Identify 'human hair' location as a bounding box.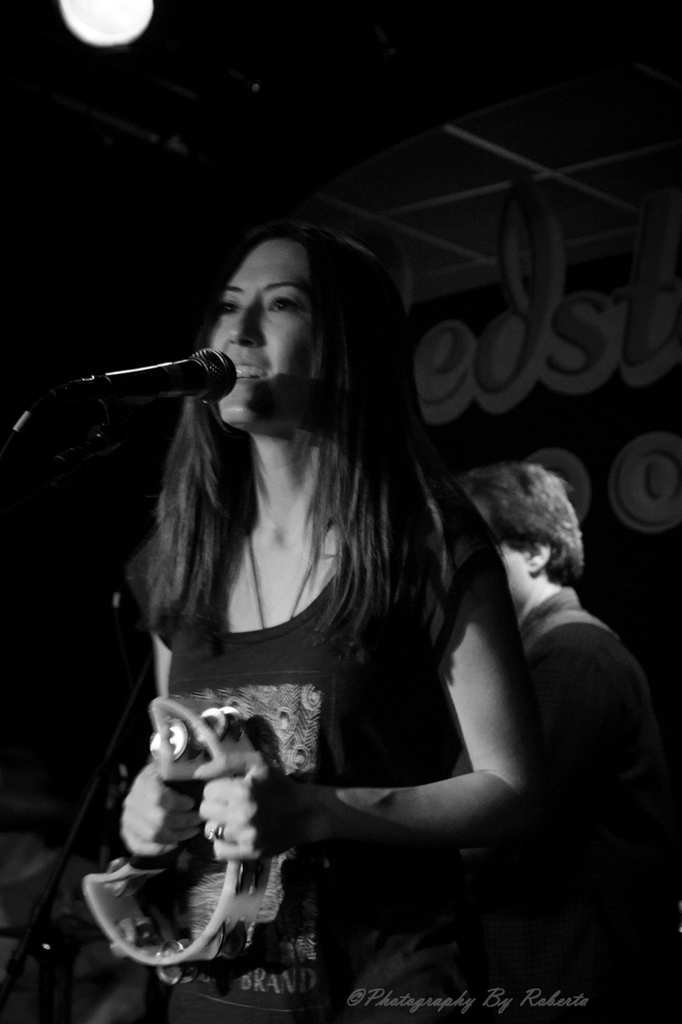
pyautogui.locateOnScreen(102, 217, 417, 660).
